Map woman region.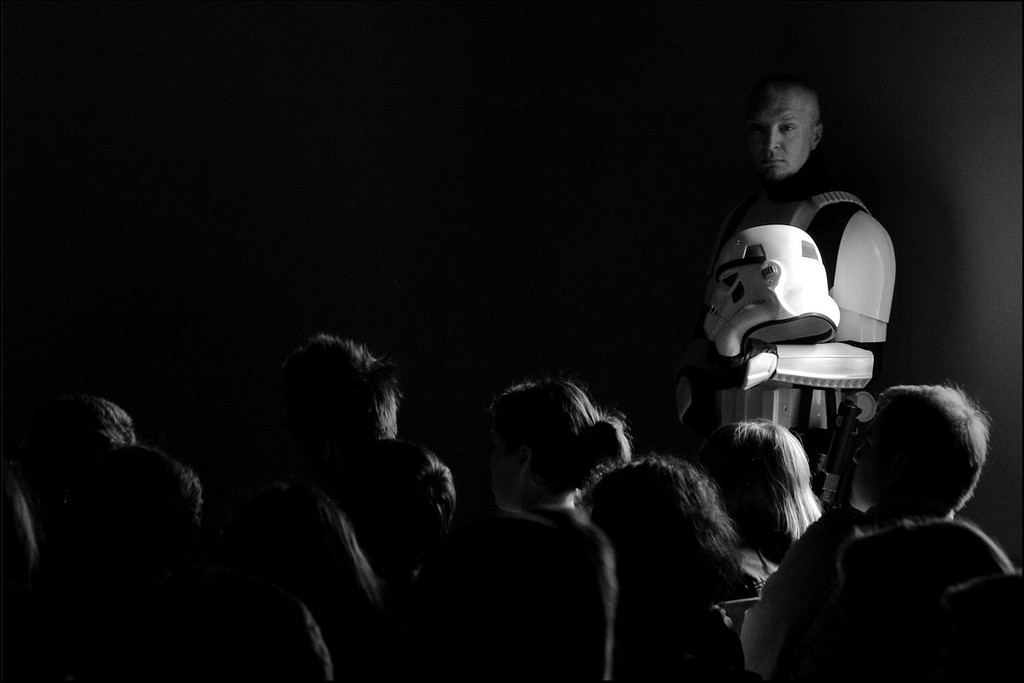
Mapped to 428 362 649 682.
